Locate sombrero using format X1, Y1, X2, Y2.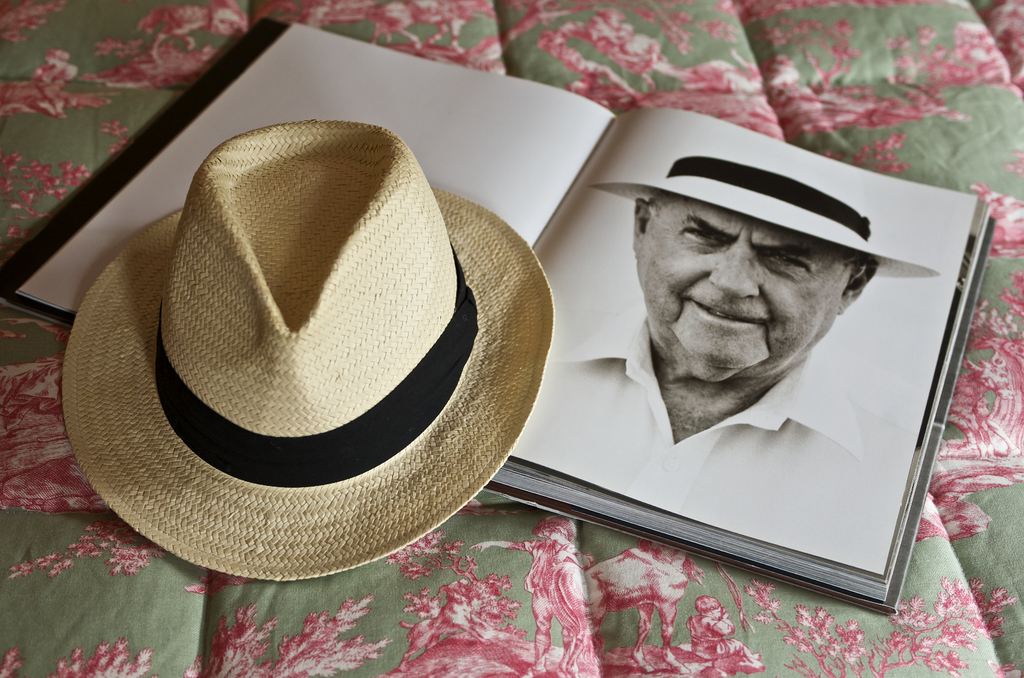
61, 114, 556, 583.
